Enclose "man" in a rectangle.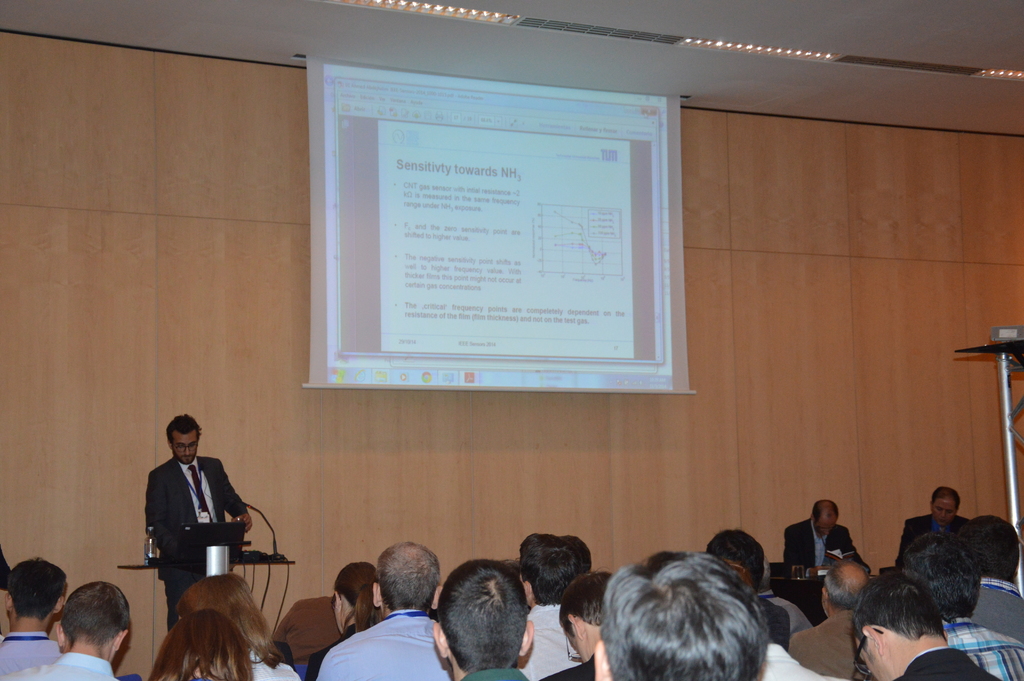
<box>962,518,1023,639</box>.
